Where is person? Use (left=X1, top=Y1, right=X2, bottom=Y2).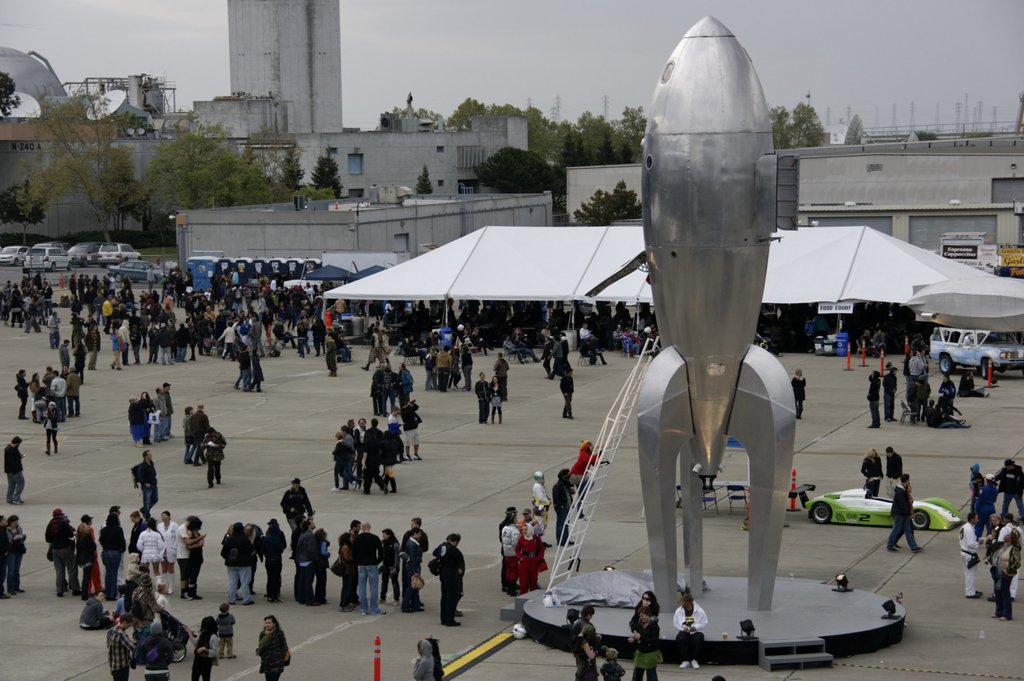
(left=360, top=324, right=387, bottom=367).
